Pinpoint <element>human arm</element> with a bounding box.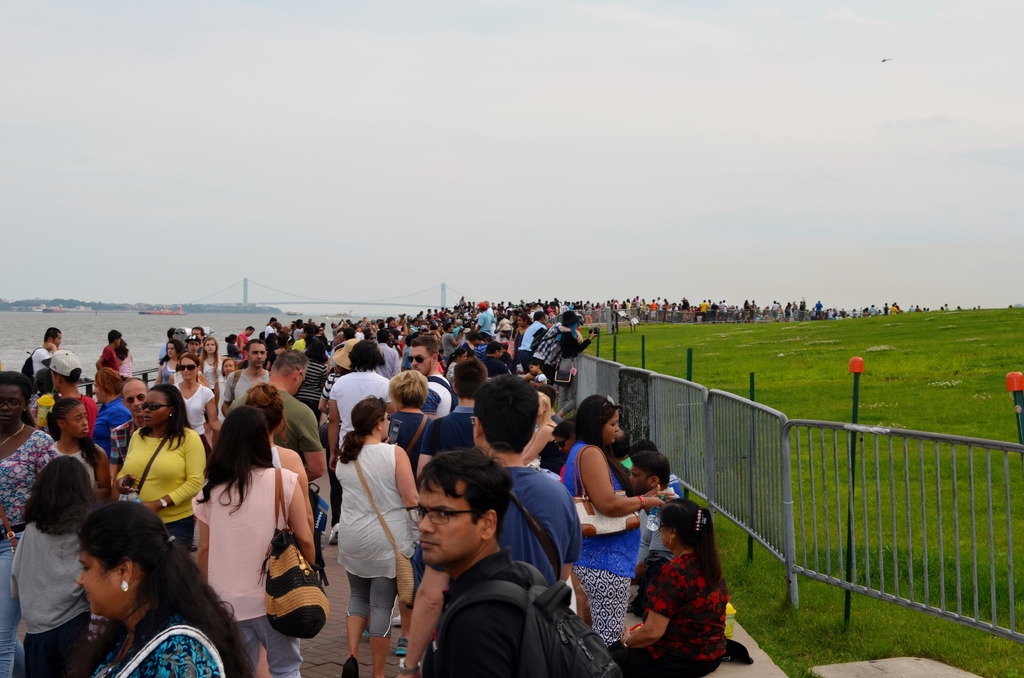
Rect(198, 368, 207, 382).
